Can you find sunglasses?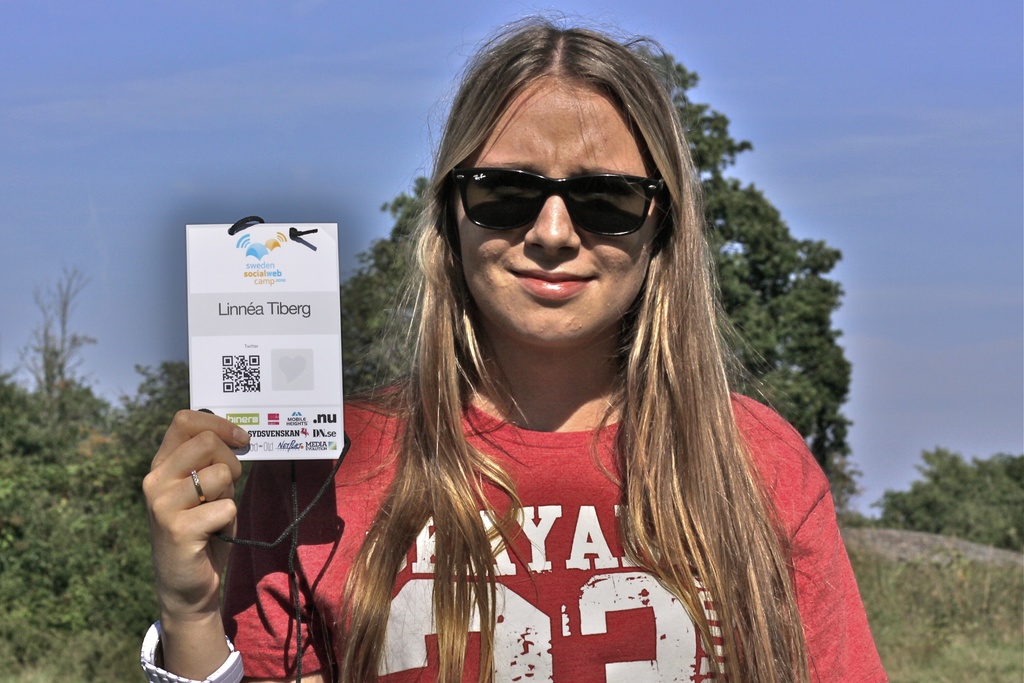
Yes, bounding box: rect(450, 167, 661, 238).
